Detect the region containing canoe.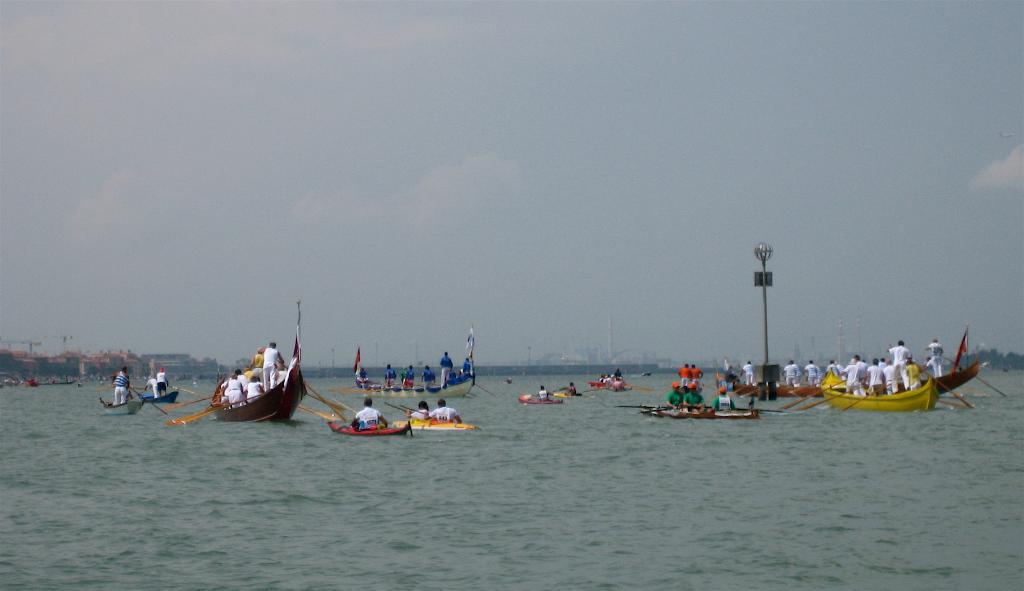
[x1=393, y1=415, x2=478, y2=428].
